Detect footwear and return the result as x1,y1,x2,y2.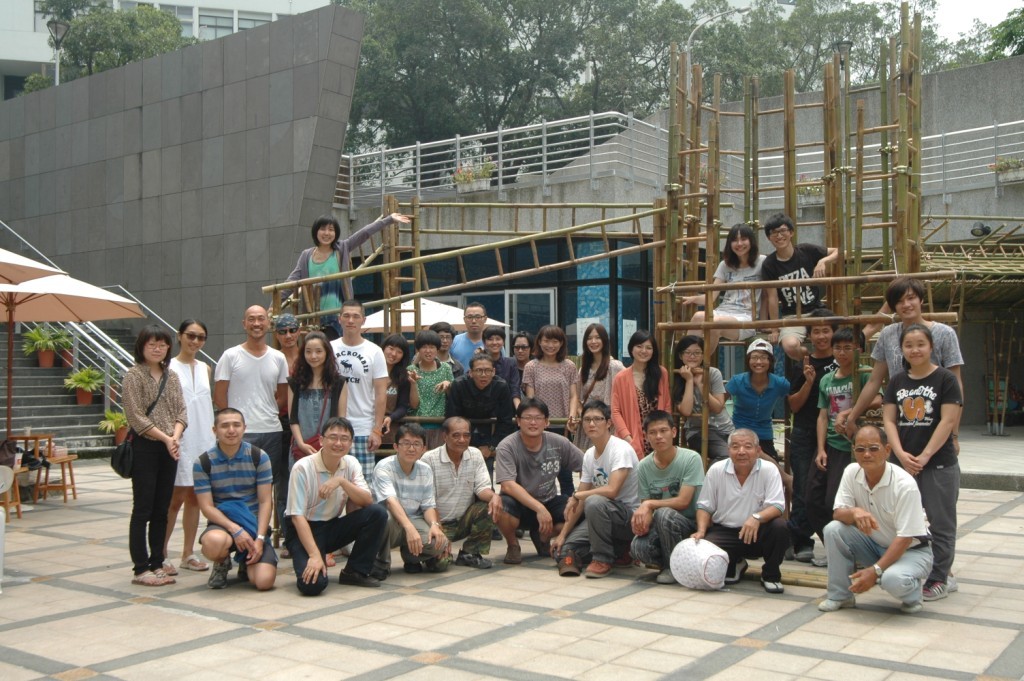
766,575,786,593.
